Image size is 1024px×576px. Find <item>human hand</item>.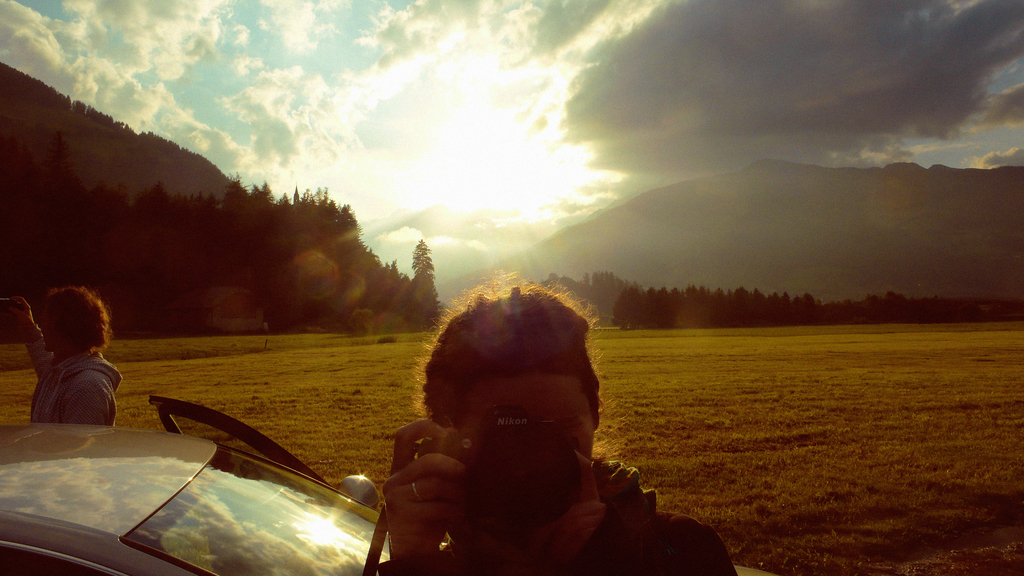
pyautogui.locateOnScreen(380, 419, 467, 562).
